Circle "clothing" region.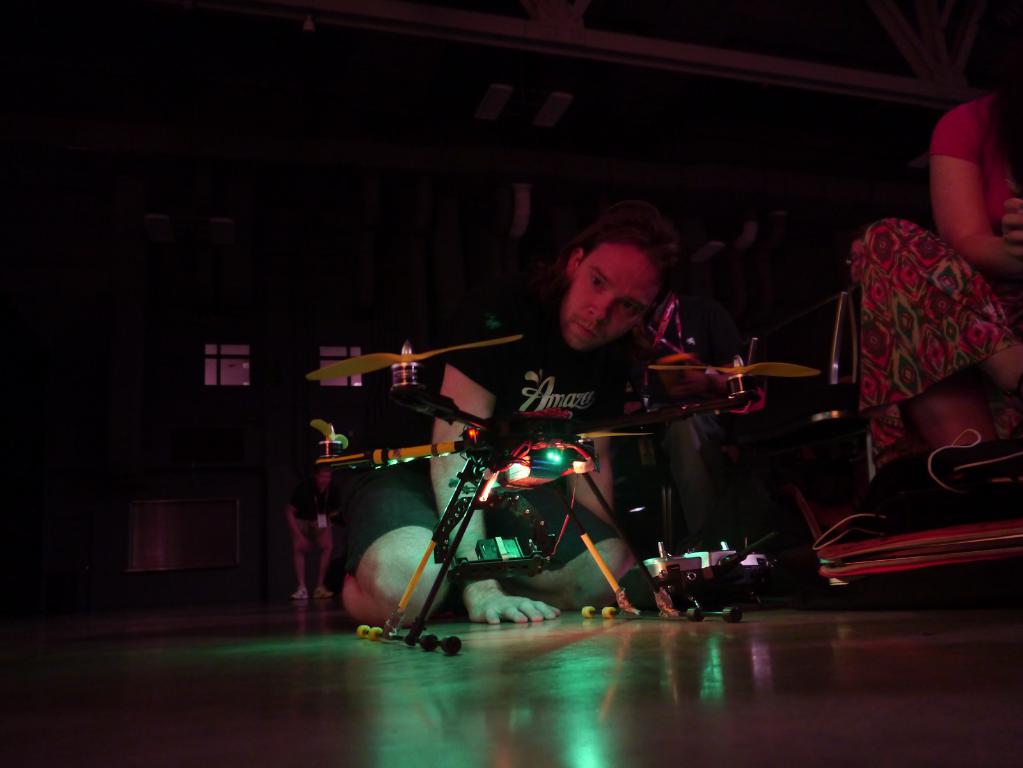
Region: {"left": 836, "top": 188, "right": 995, "bottom": 462}.
